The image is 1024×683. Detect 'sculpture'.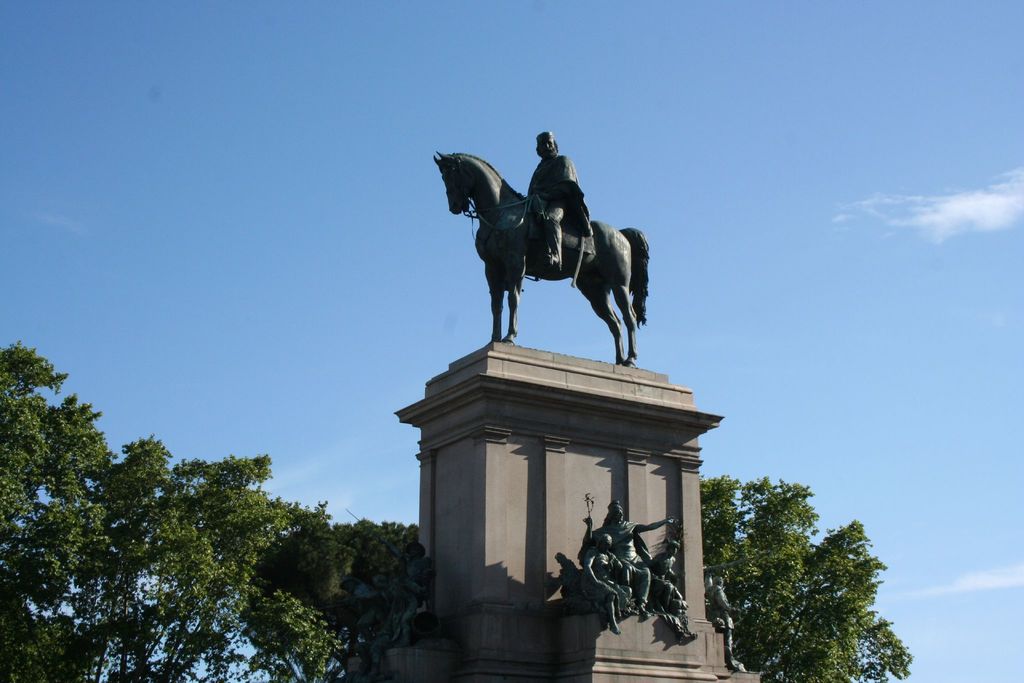
Detection: pyautogui.locateOnScreen(580, 532, 624, 633).
